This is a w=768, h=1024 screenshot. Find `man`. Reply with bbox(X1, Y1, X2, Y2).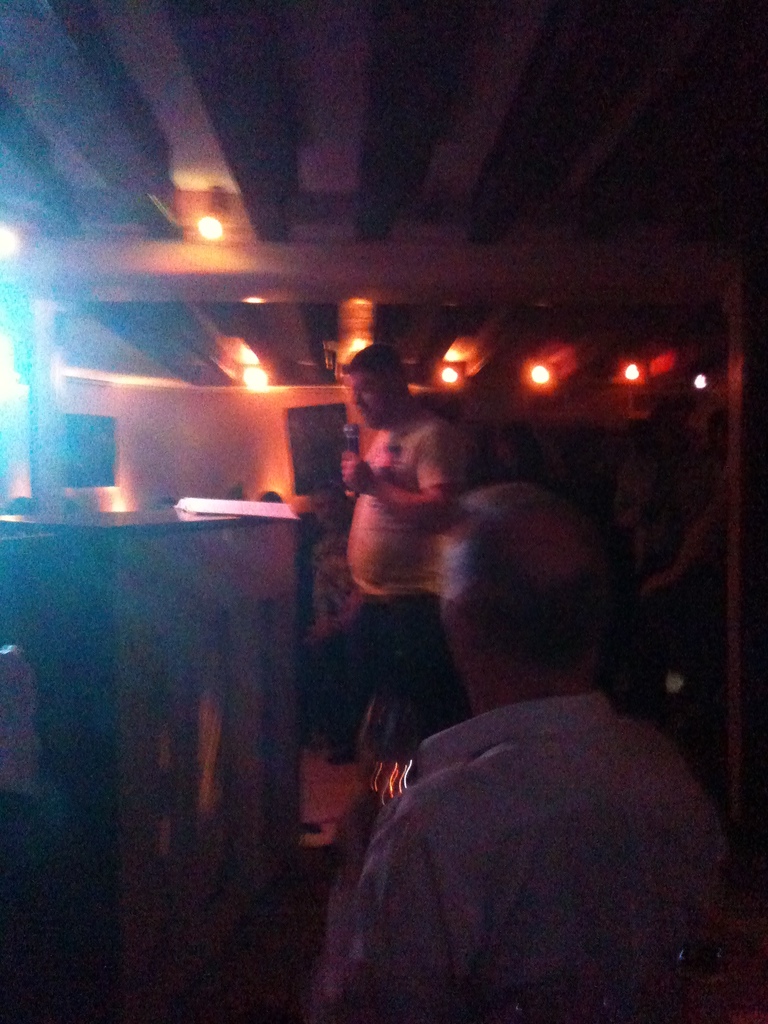
bbox(330, 477, 751, 1023).
